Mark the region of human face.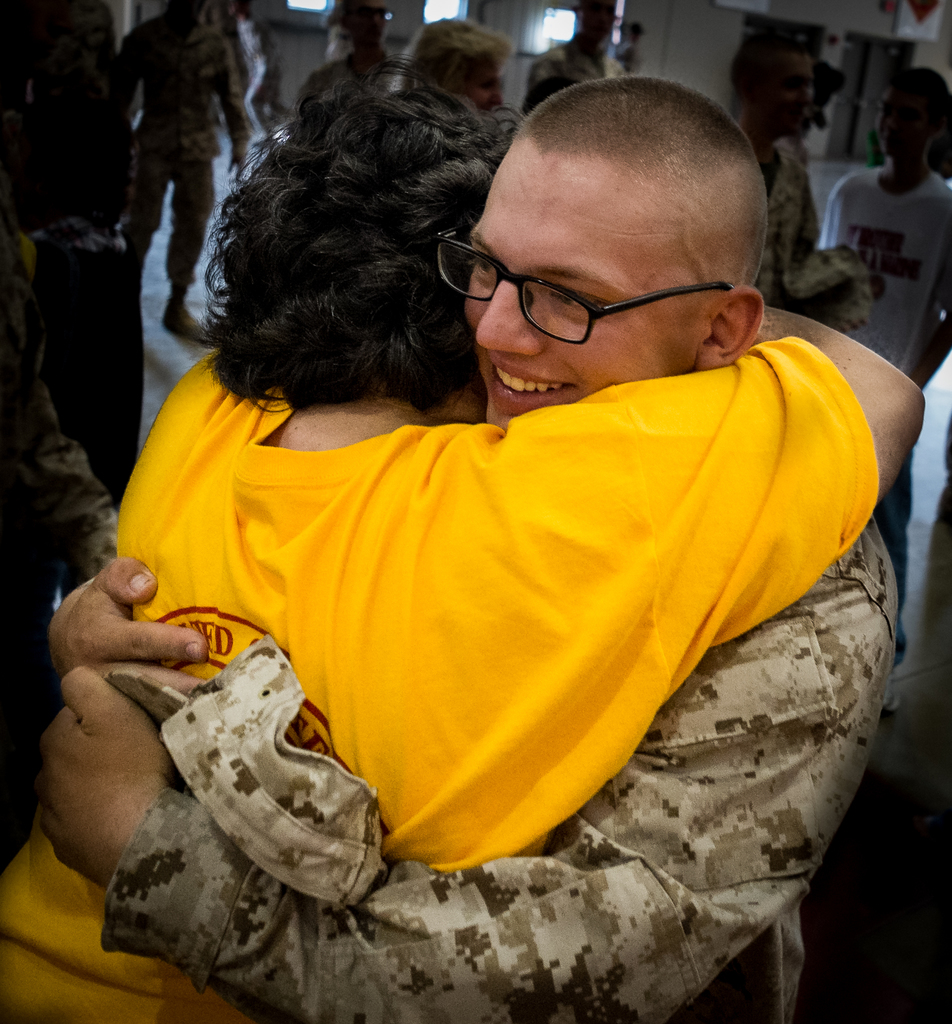
Region: bbox(773, 46, 818, 137).
